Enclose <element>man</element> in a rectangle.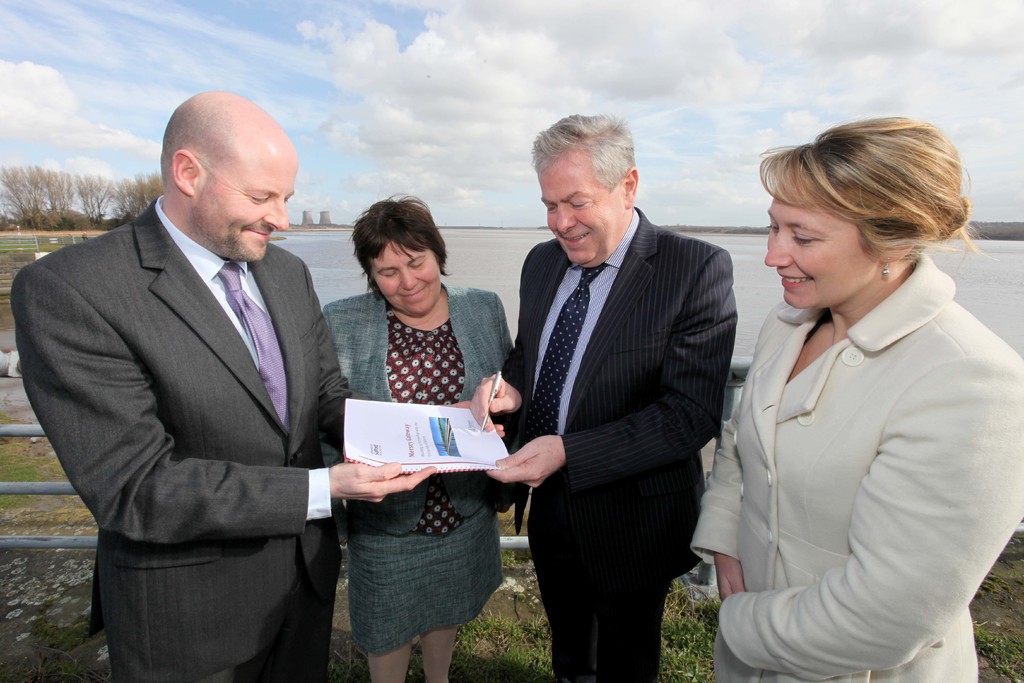
(x1=442, y1=106, x2=733, y2=673).
